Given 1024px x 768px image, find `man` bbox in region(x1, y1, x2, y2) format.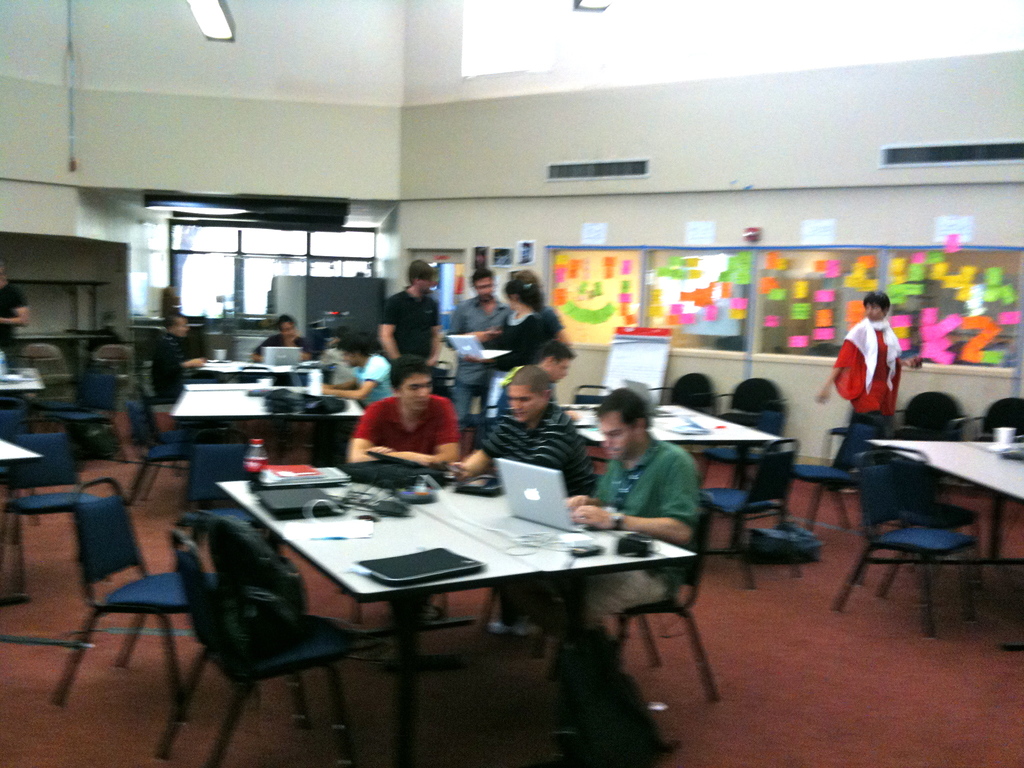
region(255, 311, 312, 362).
